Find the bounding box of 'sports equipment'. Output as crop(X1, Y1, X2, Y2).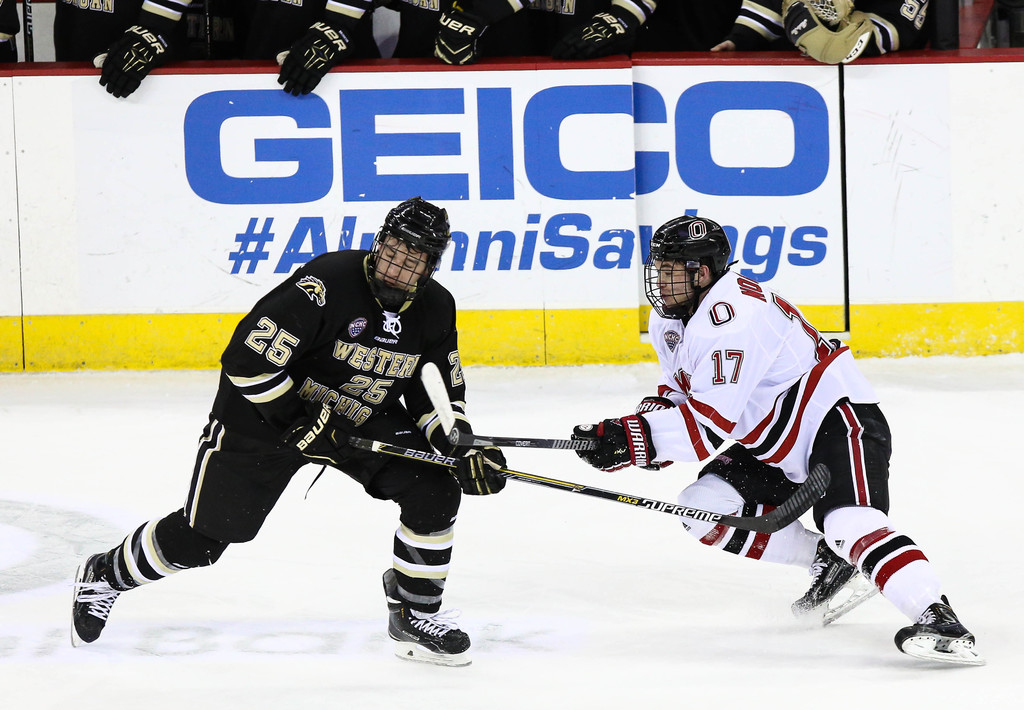
crop(428, 10, 499, 70).
